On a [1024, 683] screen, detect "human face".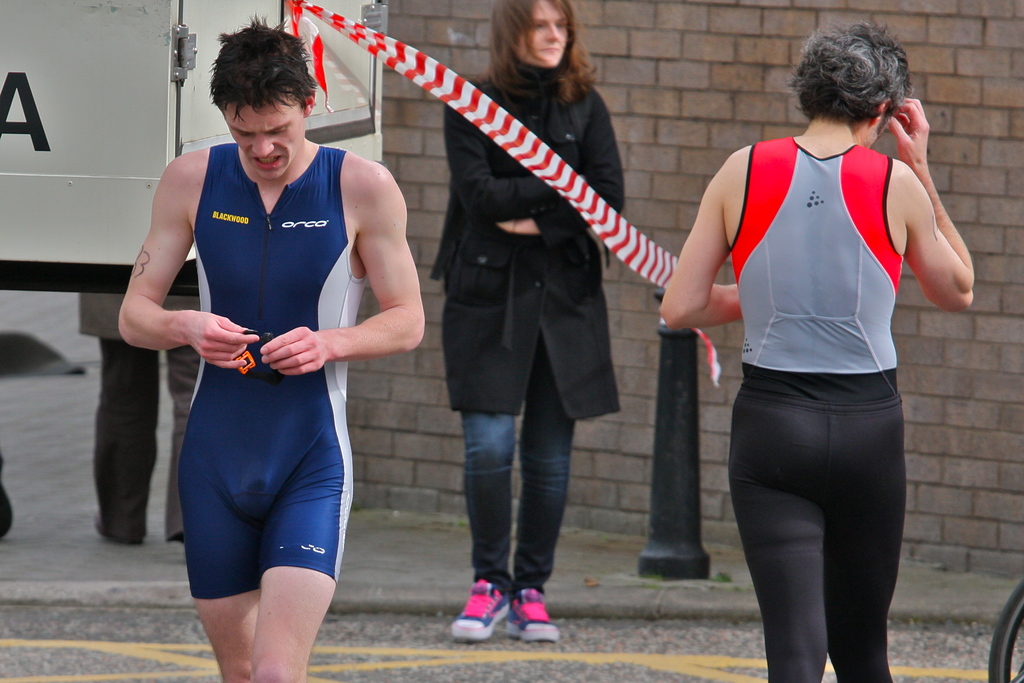
516:0:572:66.
